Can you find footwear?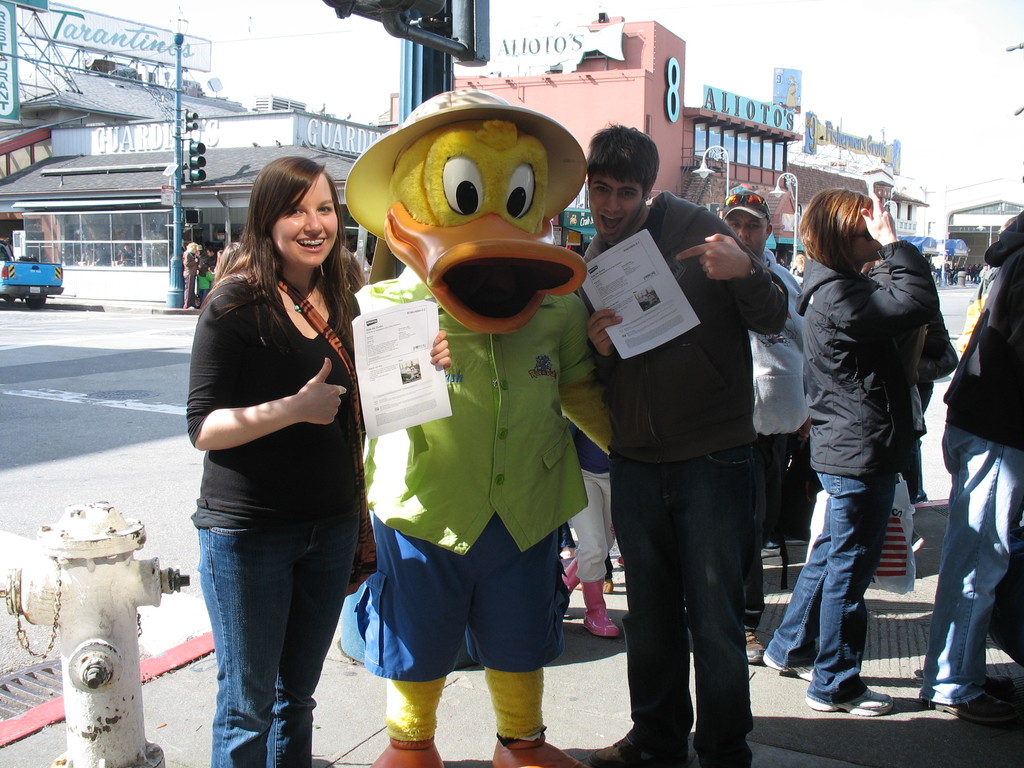
Yes, bounding box: 690/744/749/767.
